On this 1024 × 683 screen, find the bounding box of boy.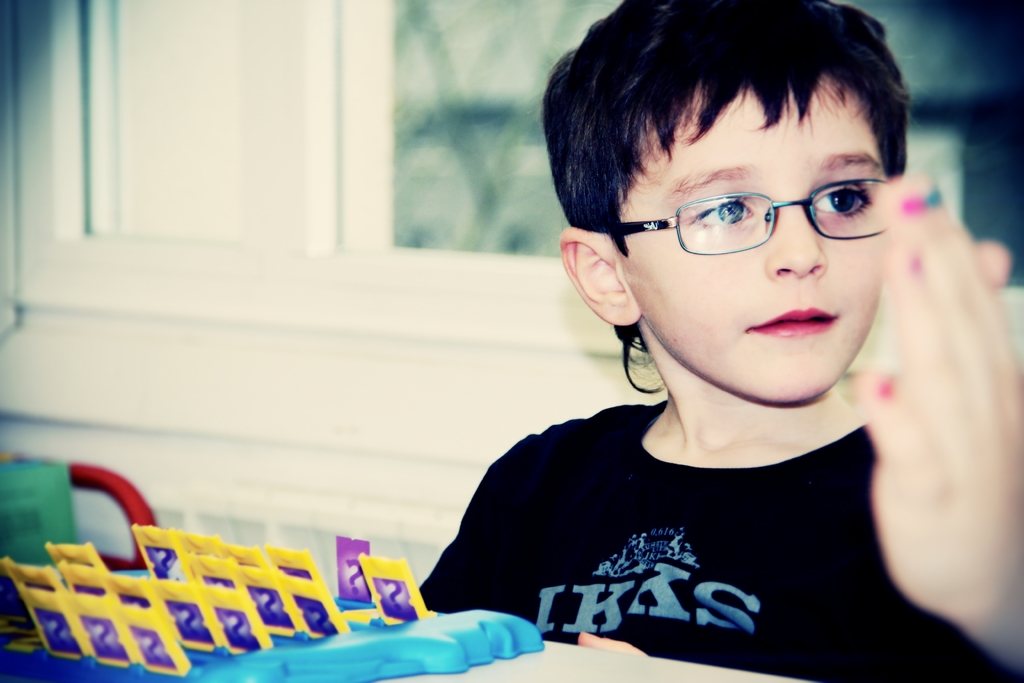
Bounding box: 399, 27, 986, 646.
